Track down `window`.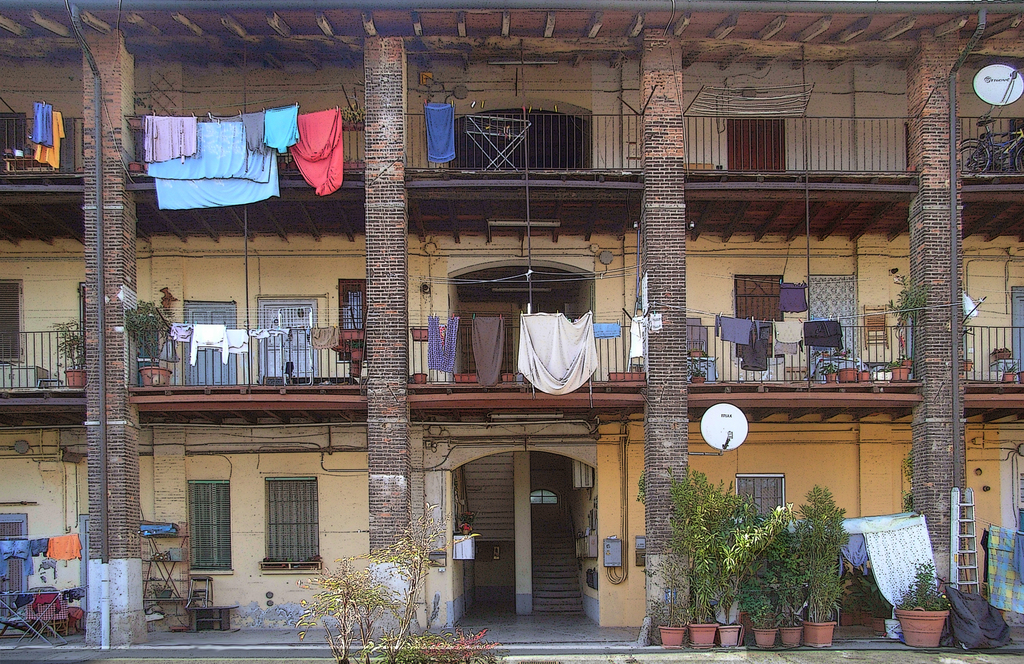
Tracked to (738,474,790,524).
